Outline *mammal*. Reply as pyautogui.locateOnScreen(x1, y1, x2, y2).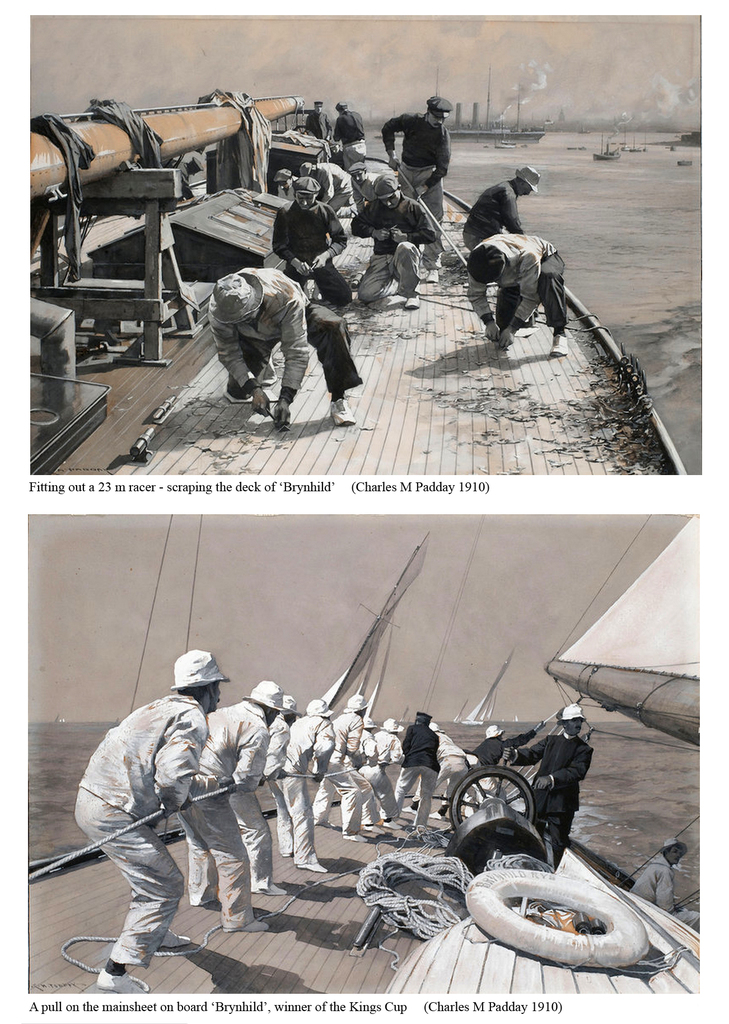
pyautogui.locateOnScreen(502, 702, 595, 849).
